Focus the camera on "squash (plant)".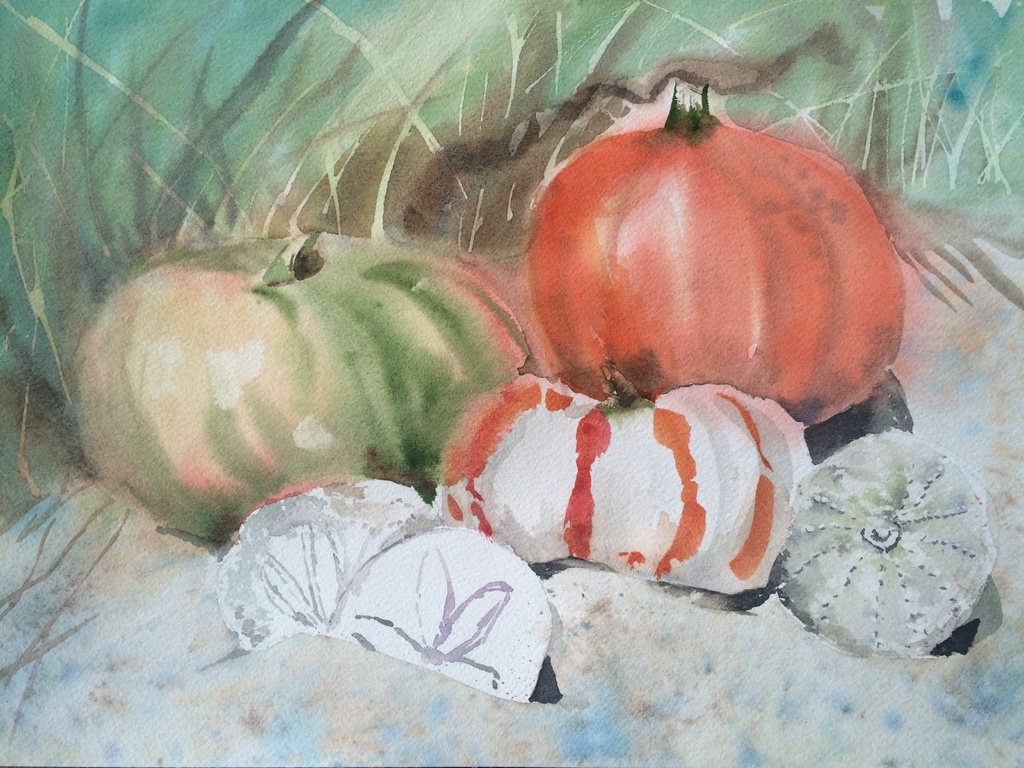
Focus region: bbox=(70, 225, 534, 547).
